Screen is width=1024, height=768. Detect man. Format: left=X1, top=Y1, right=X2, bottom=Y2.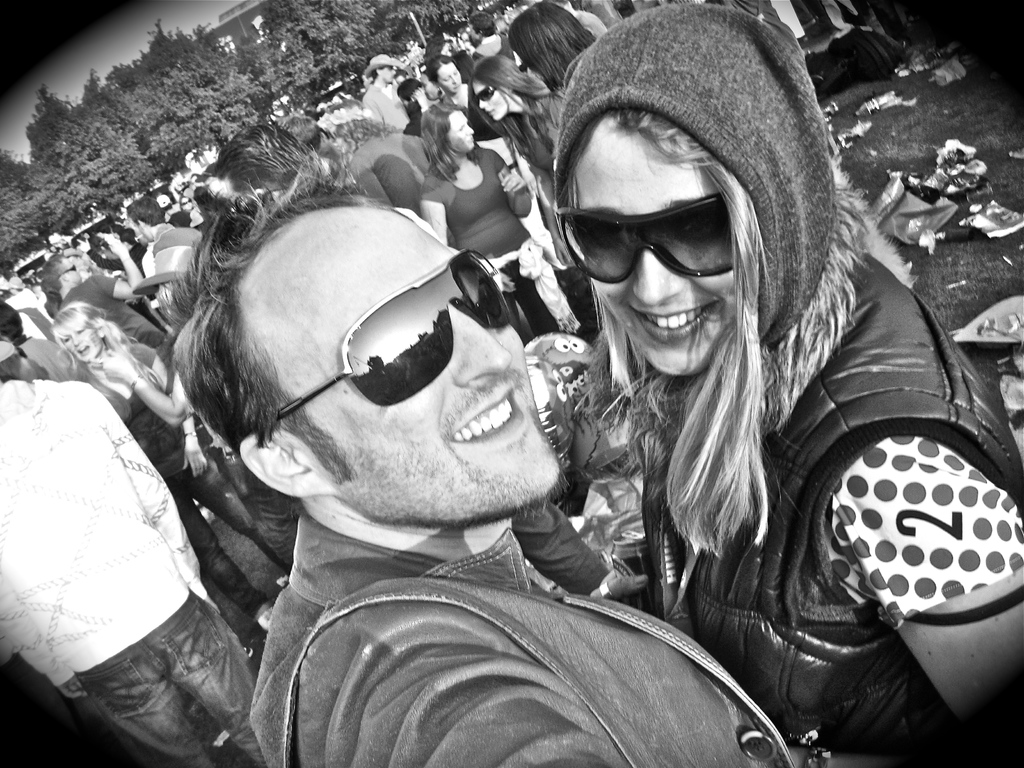
left=35, top=248, right=164, bottom=344.
